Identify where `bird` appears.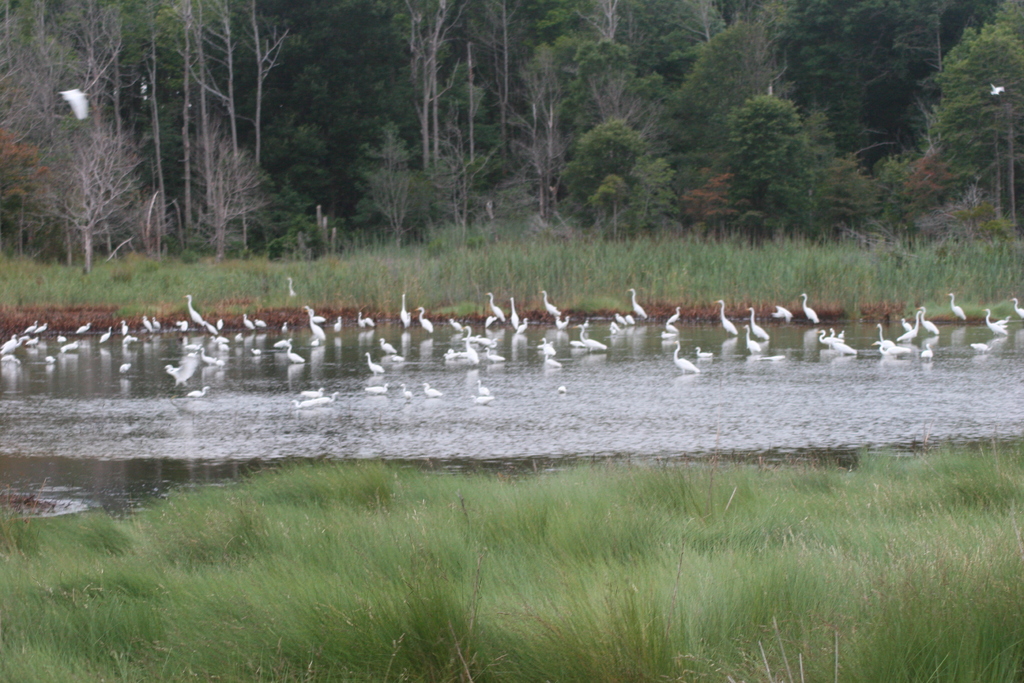
Appears at [257,319,265,329].
